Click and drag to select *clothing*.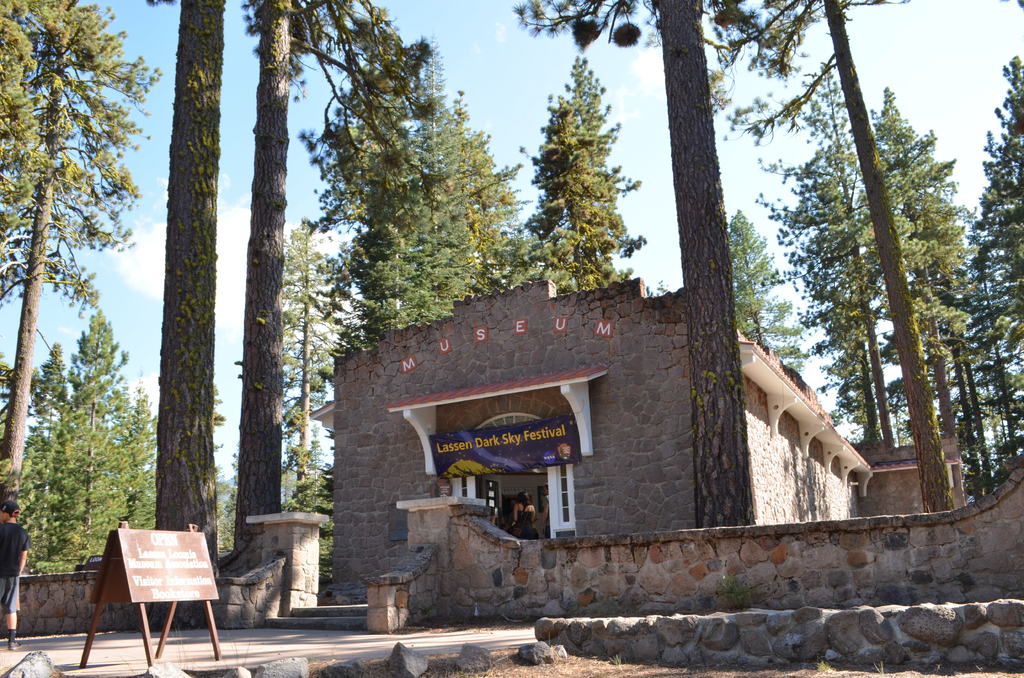
Selection: (516, 502, 534, 536).
